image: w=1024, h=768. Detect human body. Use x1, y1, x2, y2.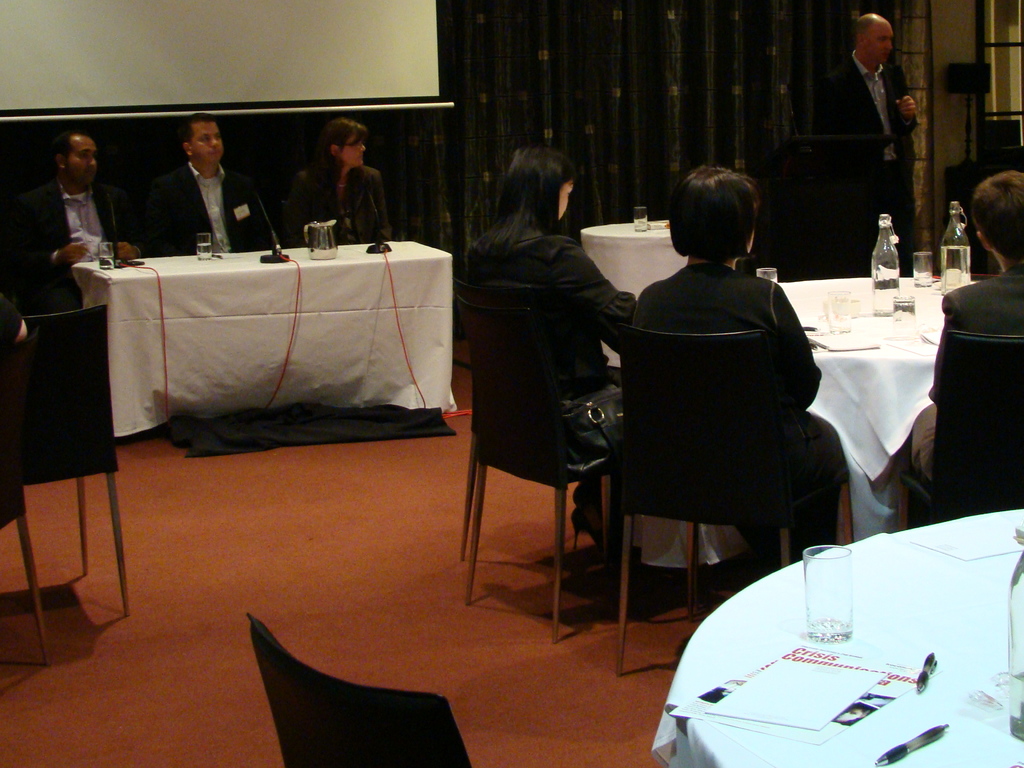
461, 228, 639, 559.
